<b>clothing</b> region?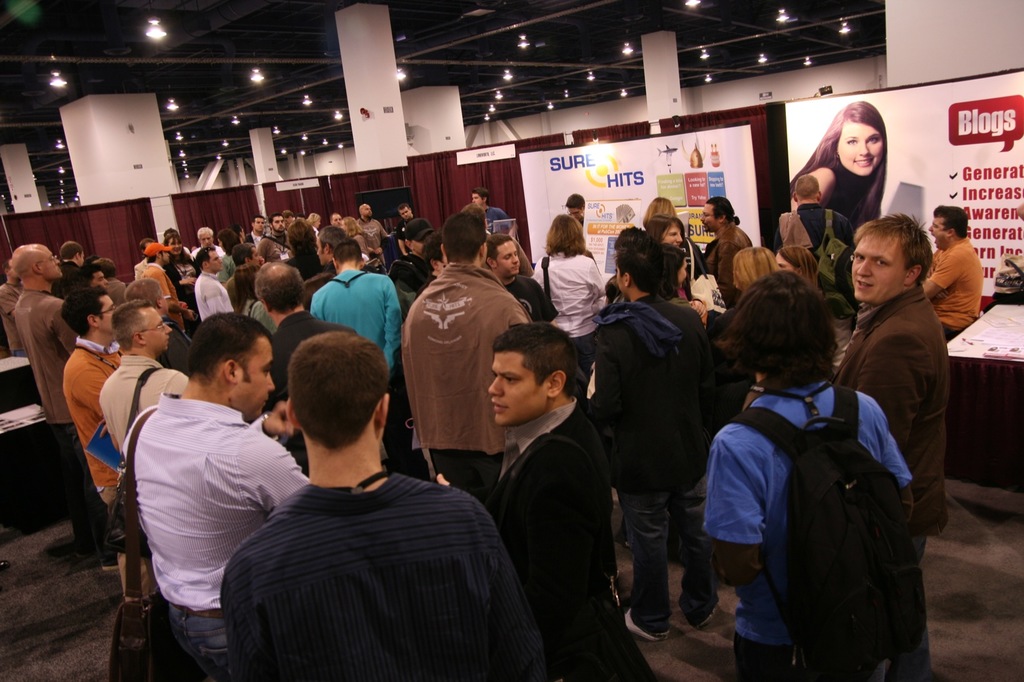
Rect(797, 193, 847, 277)
